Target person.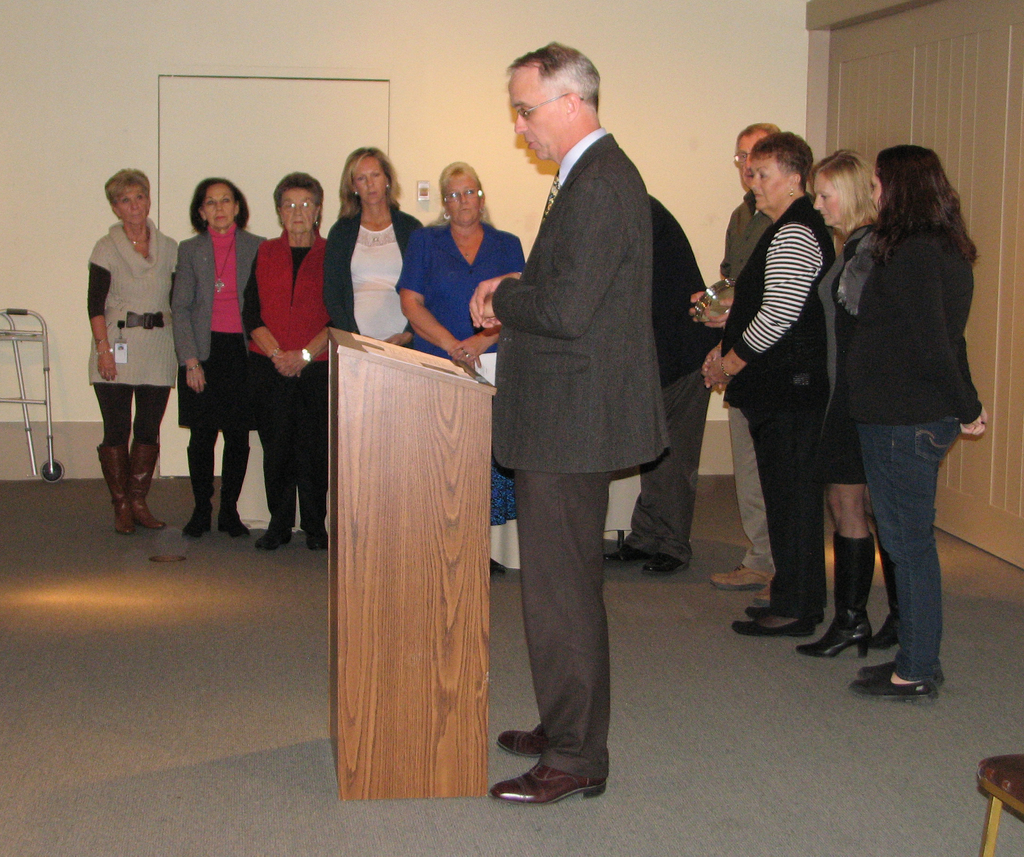
Target region: box(855, 165, 958, 693).
